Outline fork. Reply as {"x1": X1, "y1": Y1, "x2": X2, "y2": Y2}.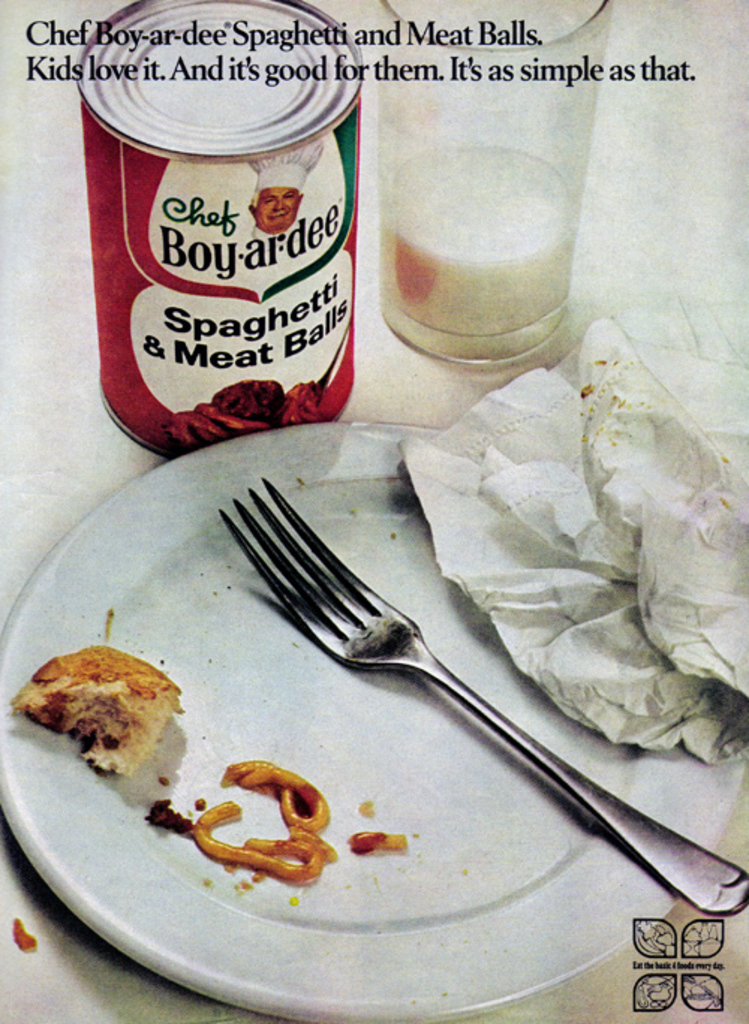
{"x1": 223, "y1": 485, "x2": 682, "y2": 939}.
